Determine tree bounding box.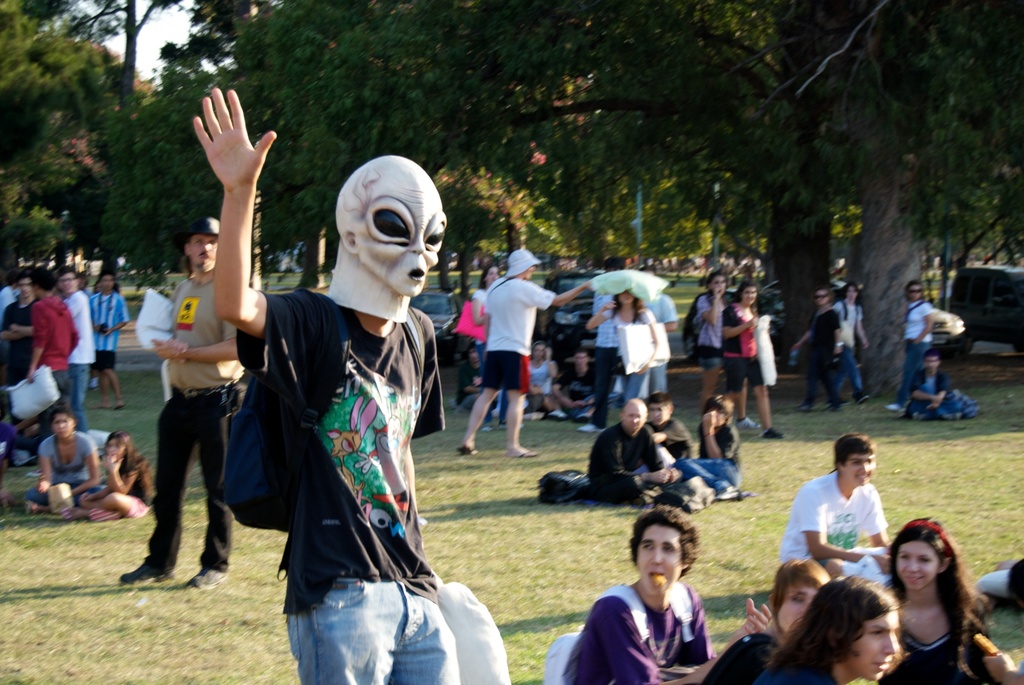
Determined: select_region(509, 0, 1023, 395).
